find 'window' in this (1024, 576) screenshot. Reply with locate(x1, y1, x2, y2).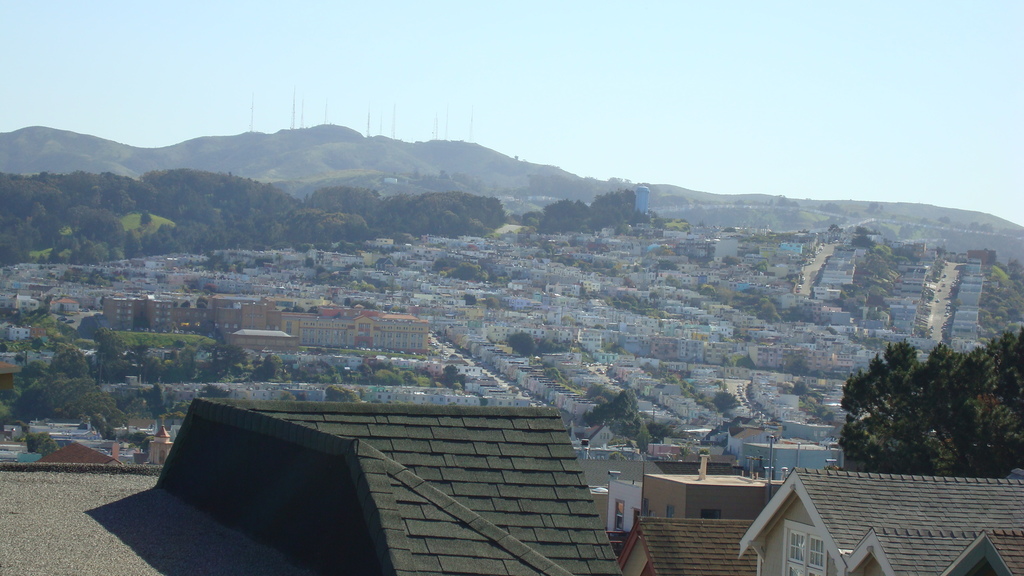
locate(787, 523, 826, 575).
